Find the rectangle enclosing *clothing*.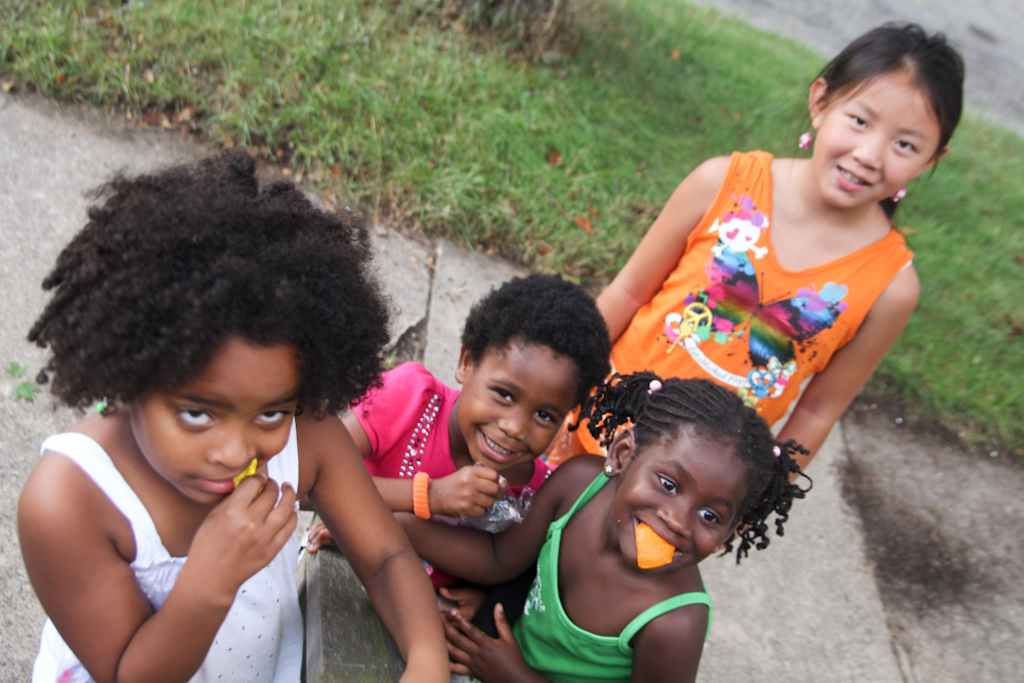
left=25, top=441, right=325, bottom=682.
